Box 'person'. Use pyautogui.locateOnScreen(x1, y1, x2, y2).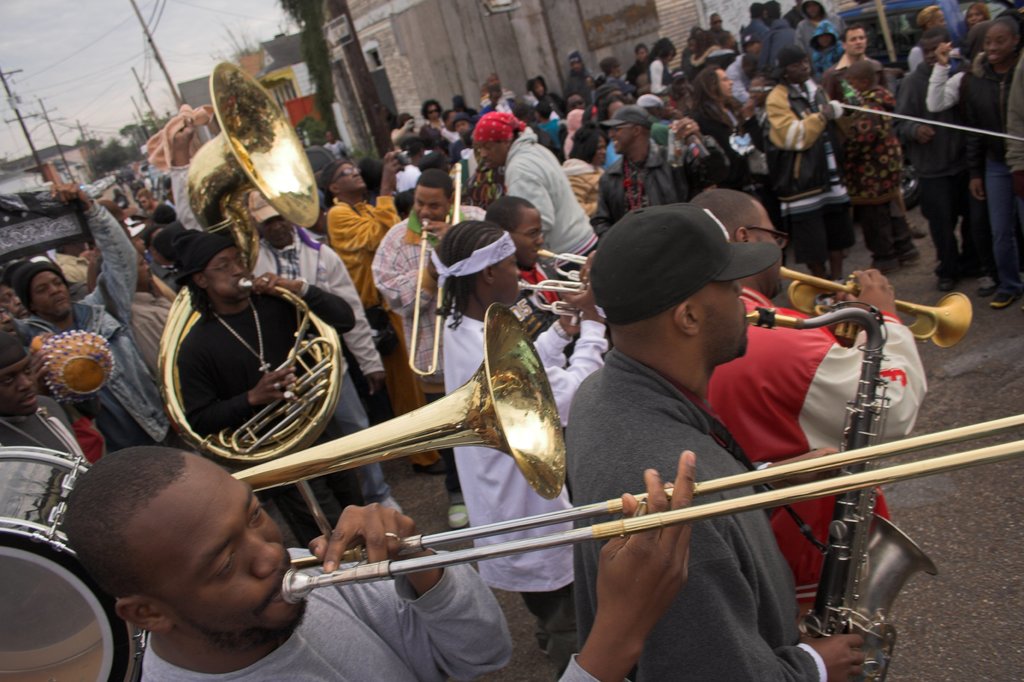
pyautogui.locateOnScreen(911, 10, 960, 70).
